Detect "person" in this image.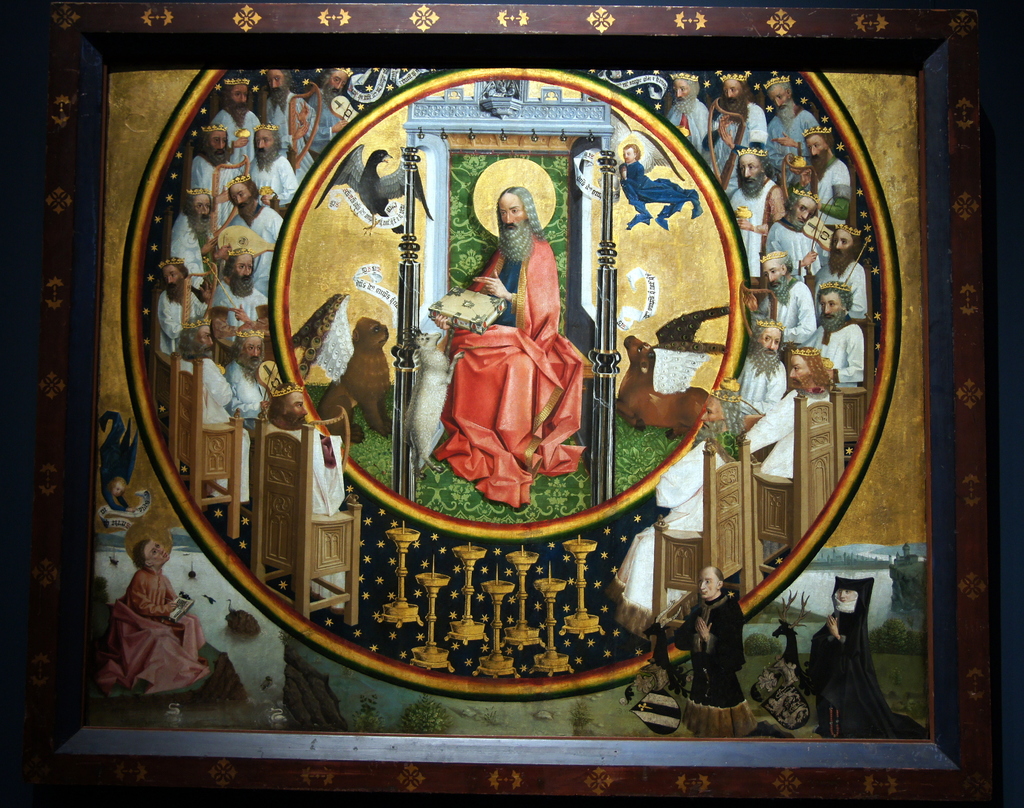
Detection: (x1=710, y1=67, x2=770, y2=174).
